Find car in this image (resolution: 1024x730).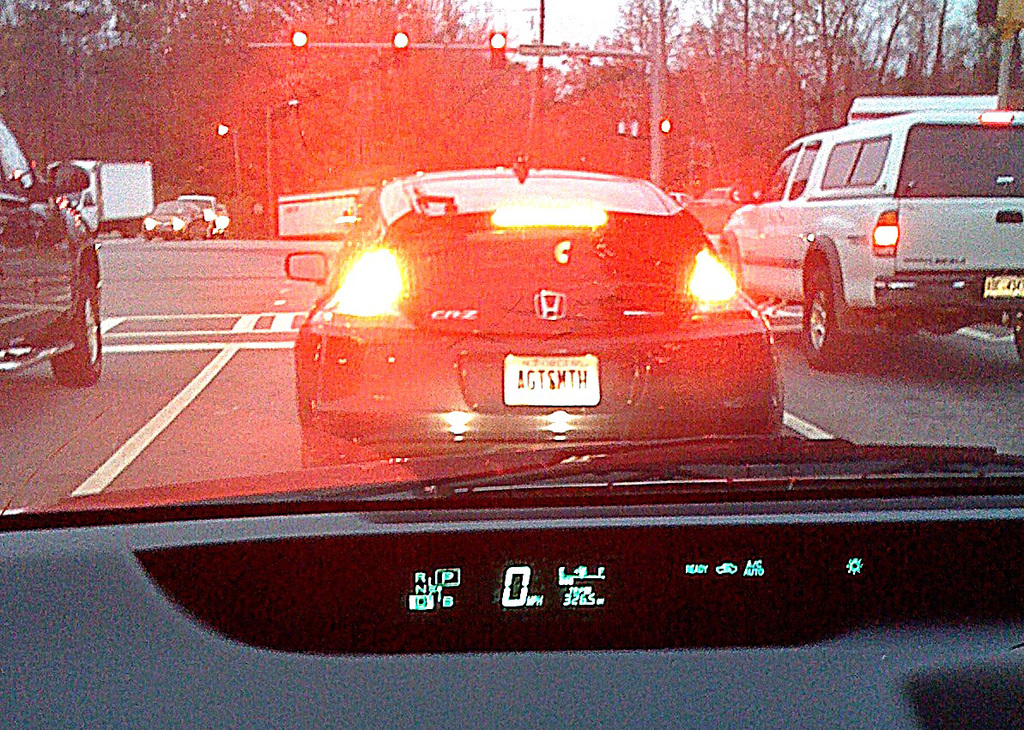
<bbox>0, 113, 104, 386</bbox>.
